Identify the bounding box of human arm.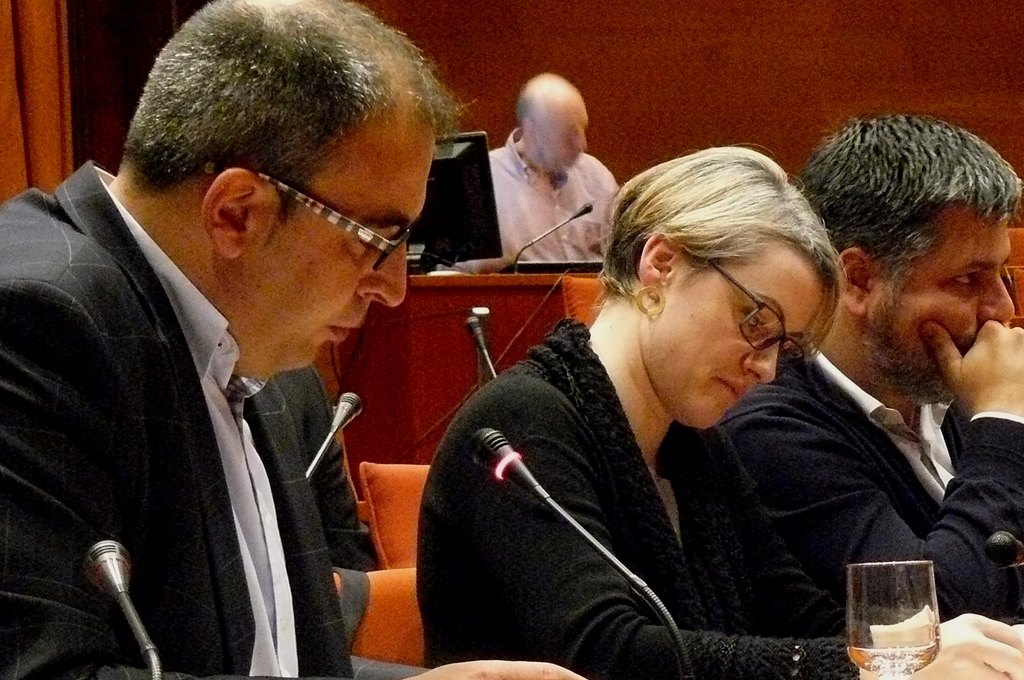
(left=0, top=274, right=585, bottom=677).
